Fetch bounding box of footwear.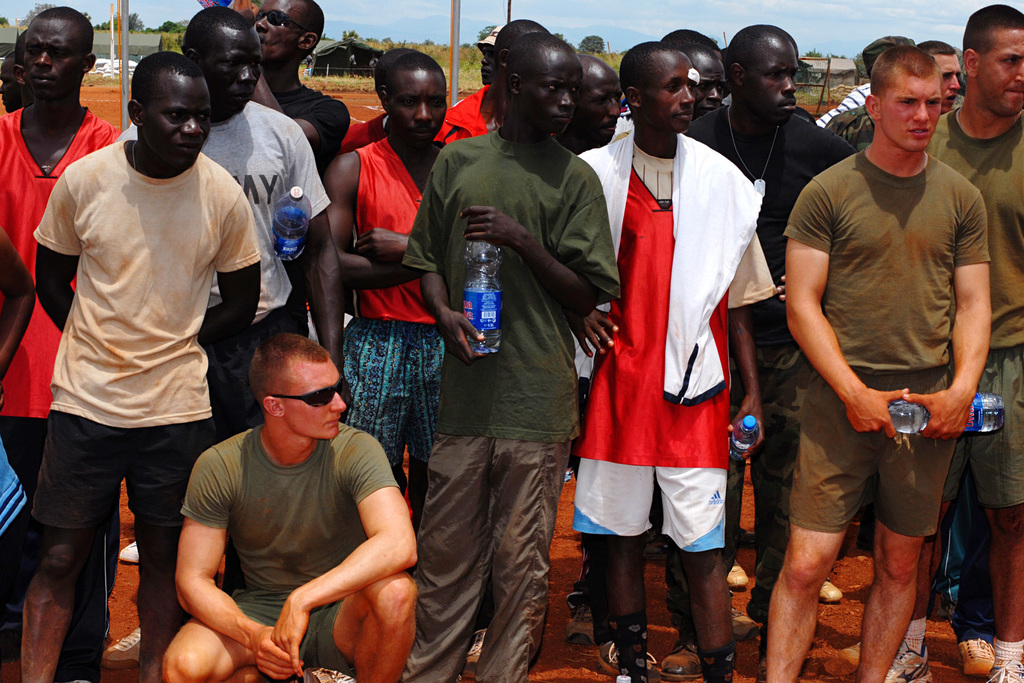
Bbox: 96, 632, 142, 664.
